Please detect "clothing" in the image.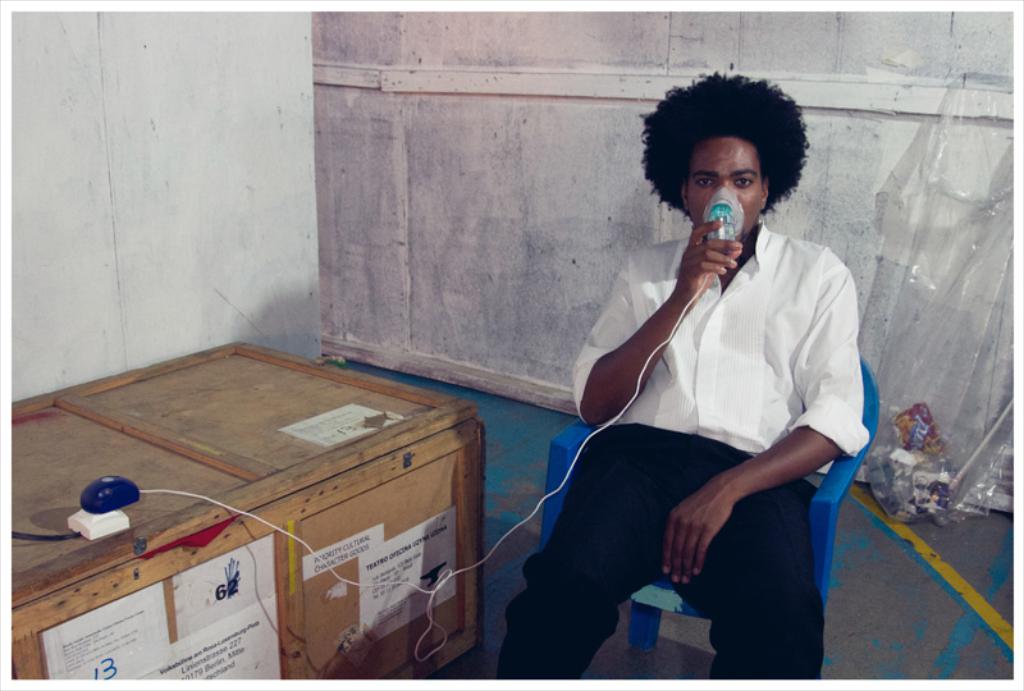
493:216:868:679.
